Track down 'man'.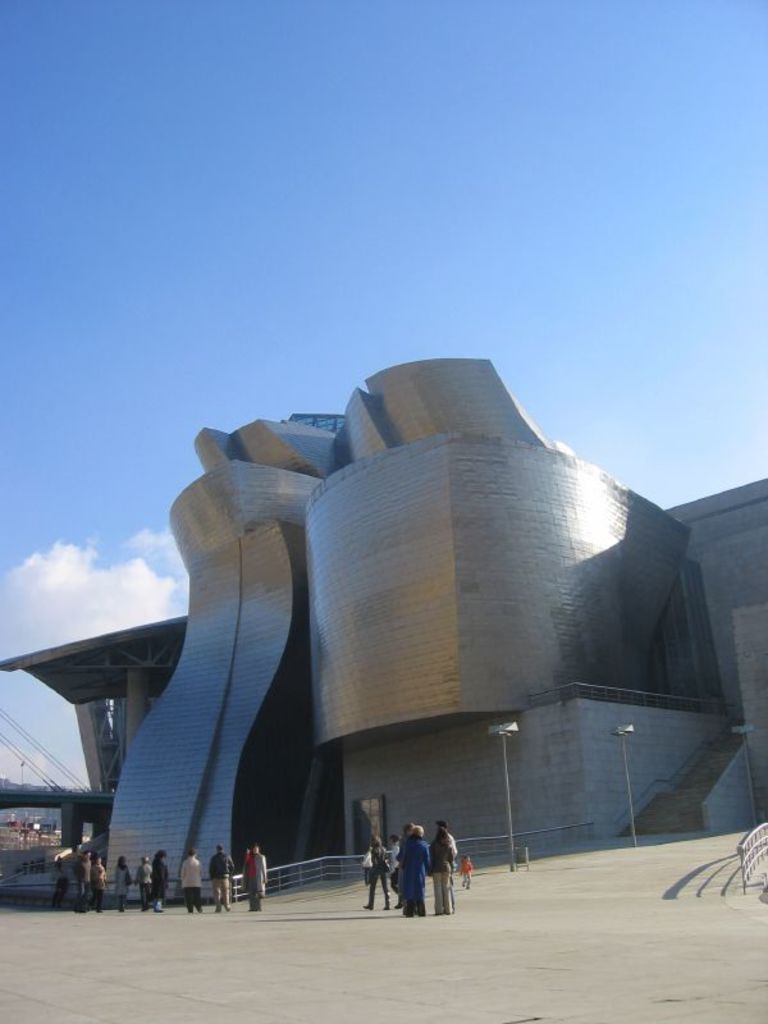
Tracked to locate(177, 849, 204, 911).
